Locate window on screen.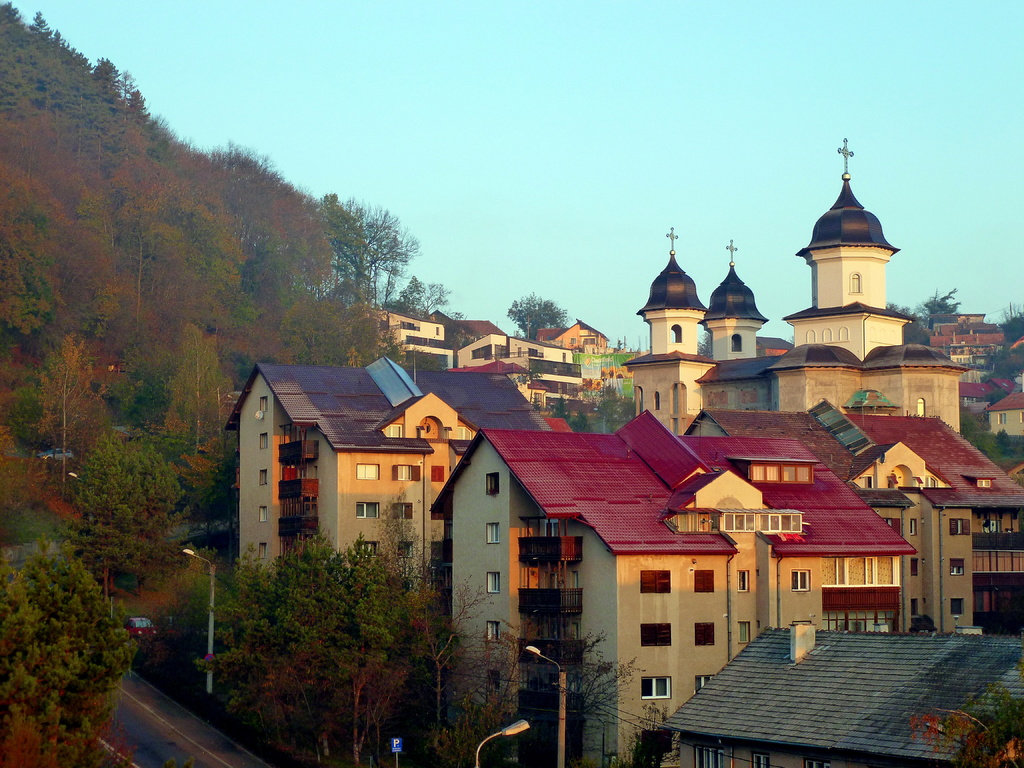
On screen at BBox(360, 541, 382, 560).
